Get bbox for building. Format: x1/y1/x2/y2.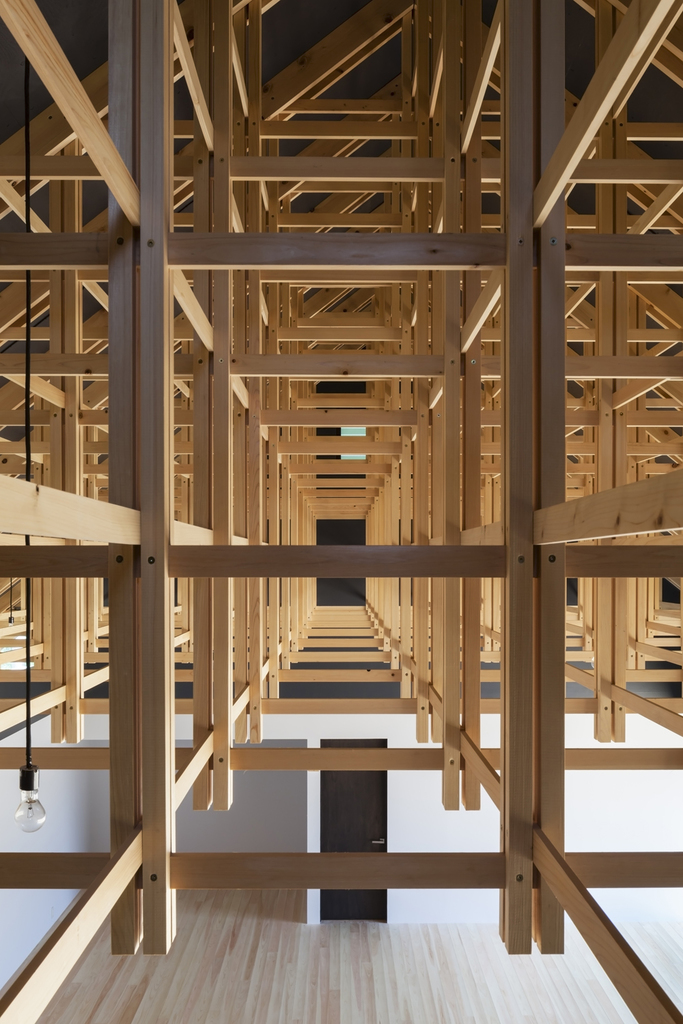
0/0/682/1023.
